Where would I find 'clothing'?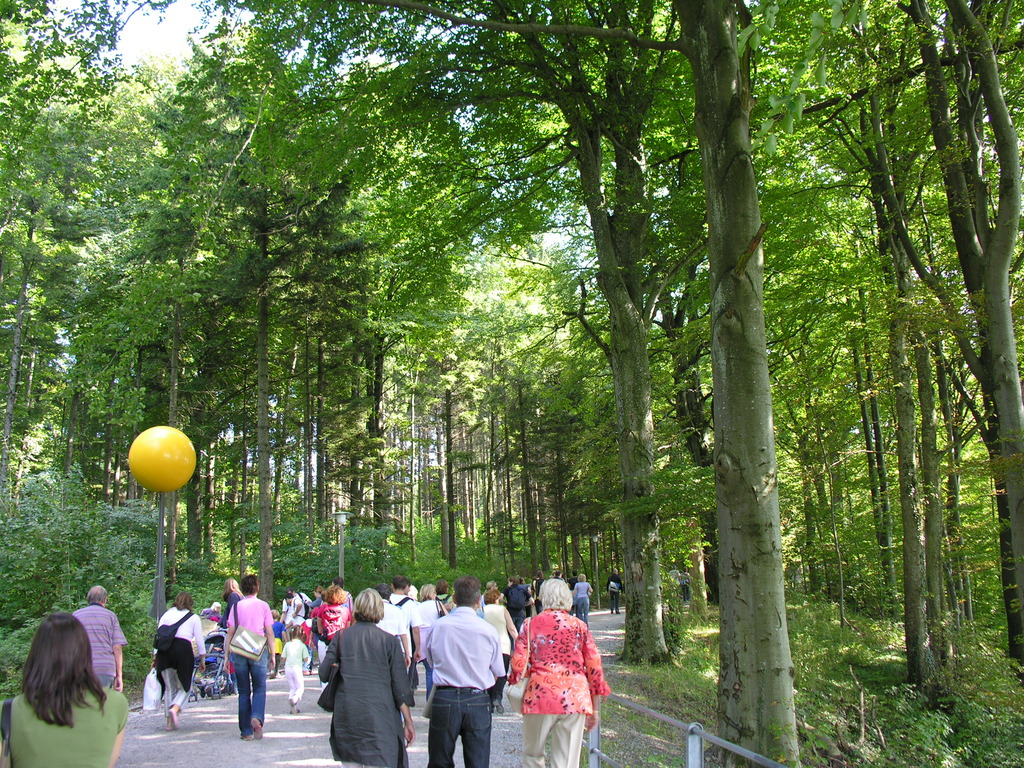
At <bbox>227, 595, 268, 741</bbox>.
